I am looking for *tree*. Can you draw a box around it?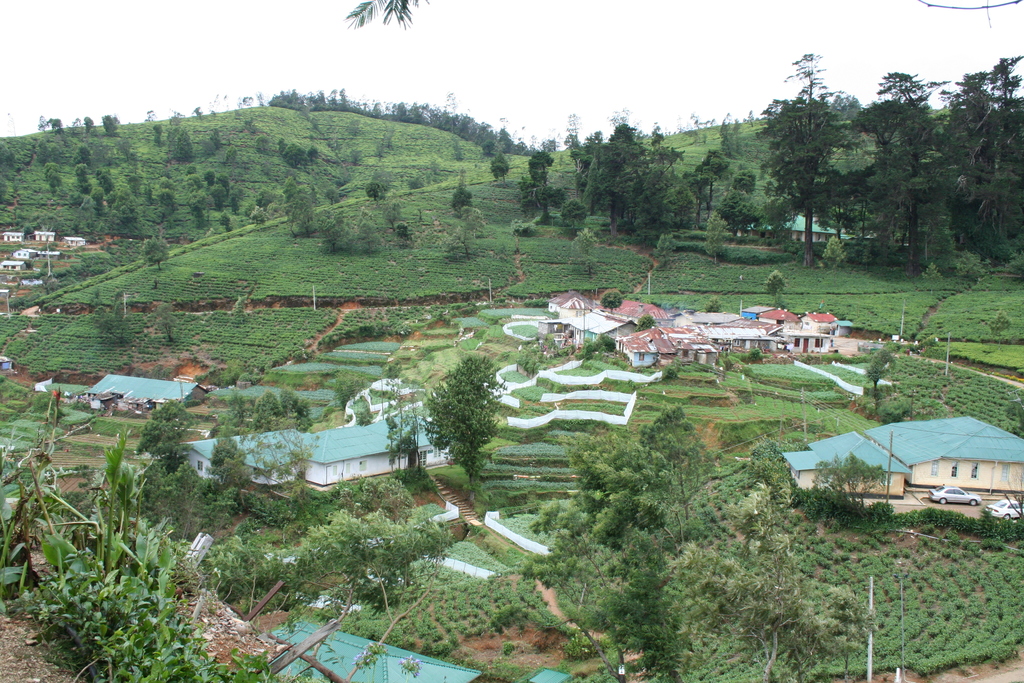
Sure, the bounding box is {"left": 95, "top": 302, "right": 133, "bottom": 347}.
